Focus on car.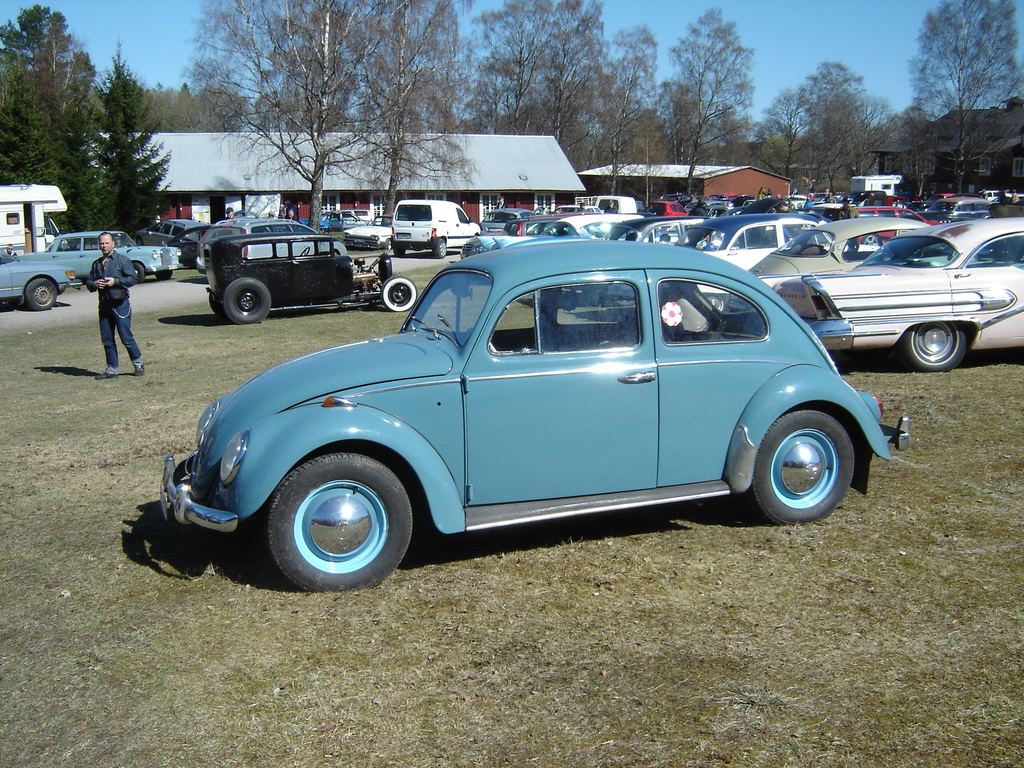
Focused at rect(209, 232, 415, 318).
